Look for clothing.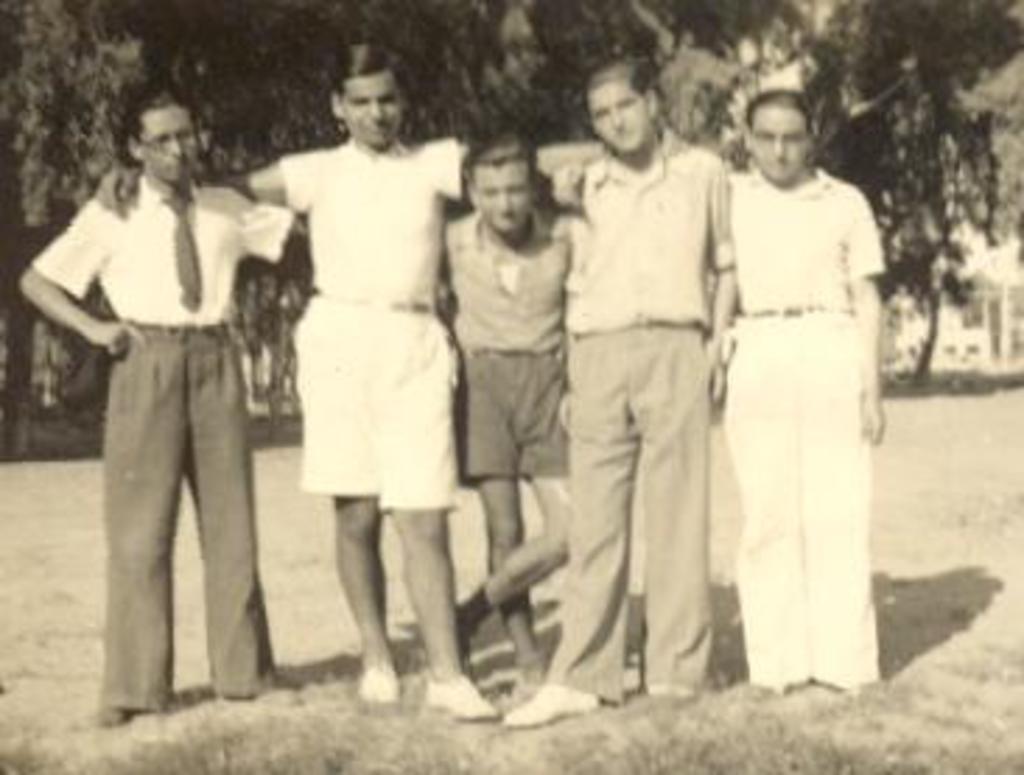
Found: 445/199/579/487.
